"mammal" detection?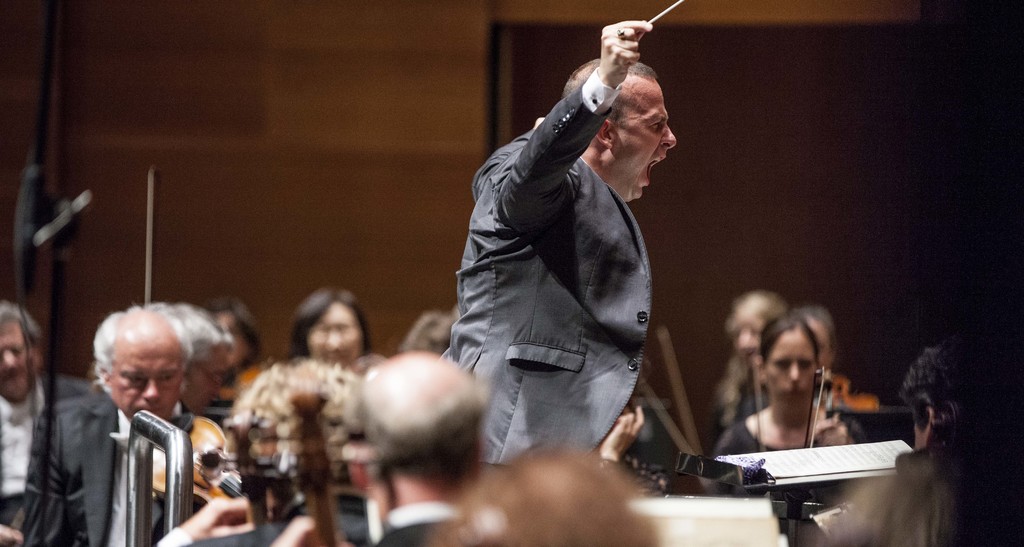
x1=210 y1=289 x2=273 y2=399
